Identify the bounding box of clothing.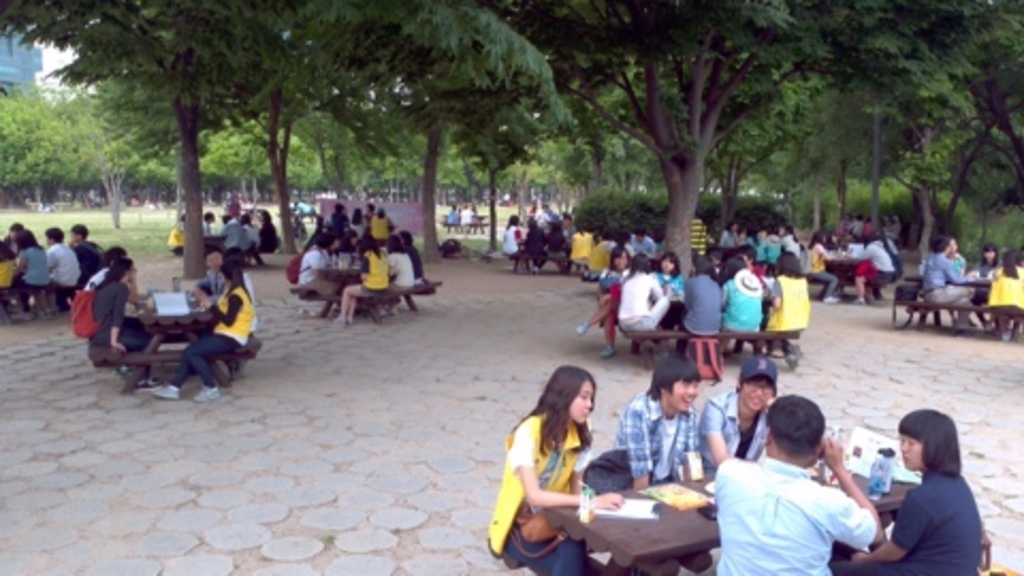
bbox(979, 271, 1022, 337).
